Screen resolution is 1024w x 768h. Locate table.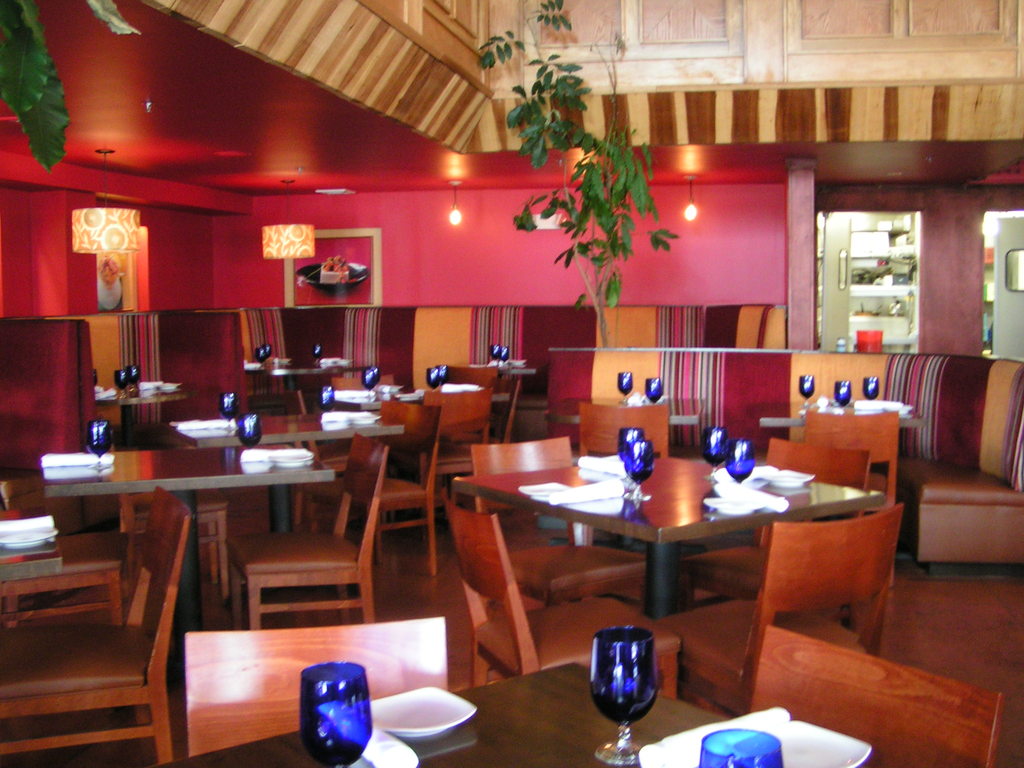
bbox=[457, 444, 927, 695].
